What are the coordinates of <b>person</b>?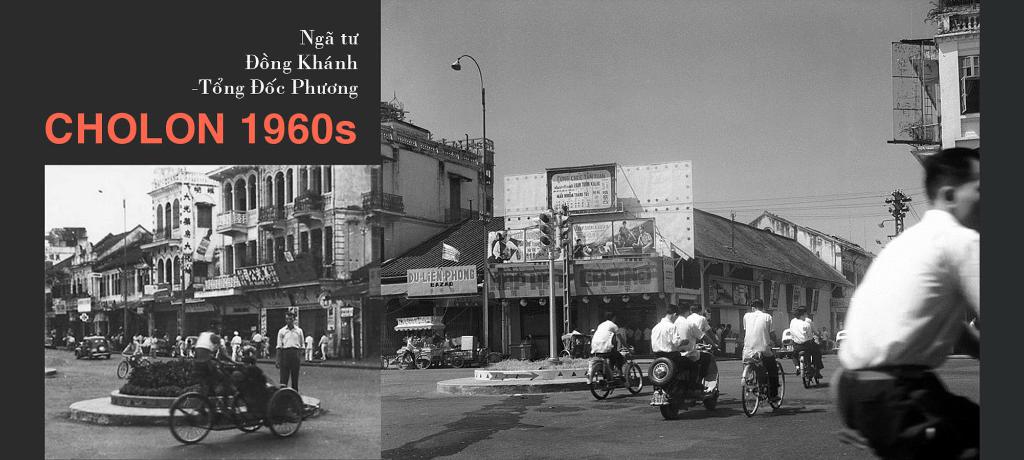
616 221 636 248.
